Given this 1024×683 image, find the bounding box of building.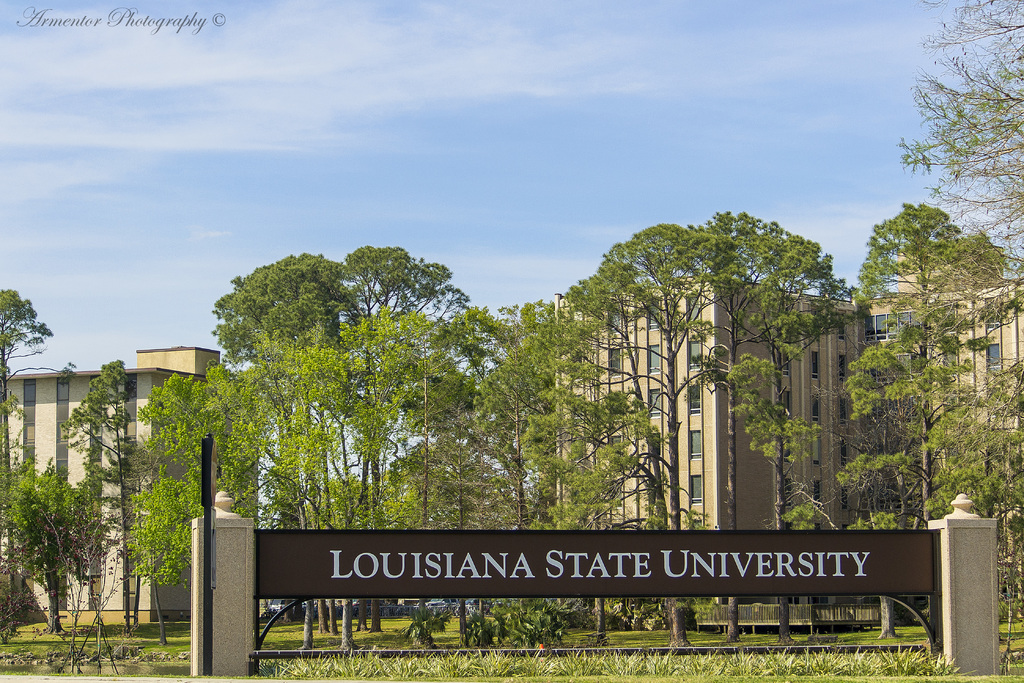
bbox=(561, 277, 1023, 621).
